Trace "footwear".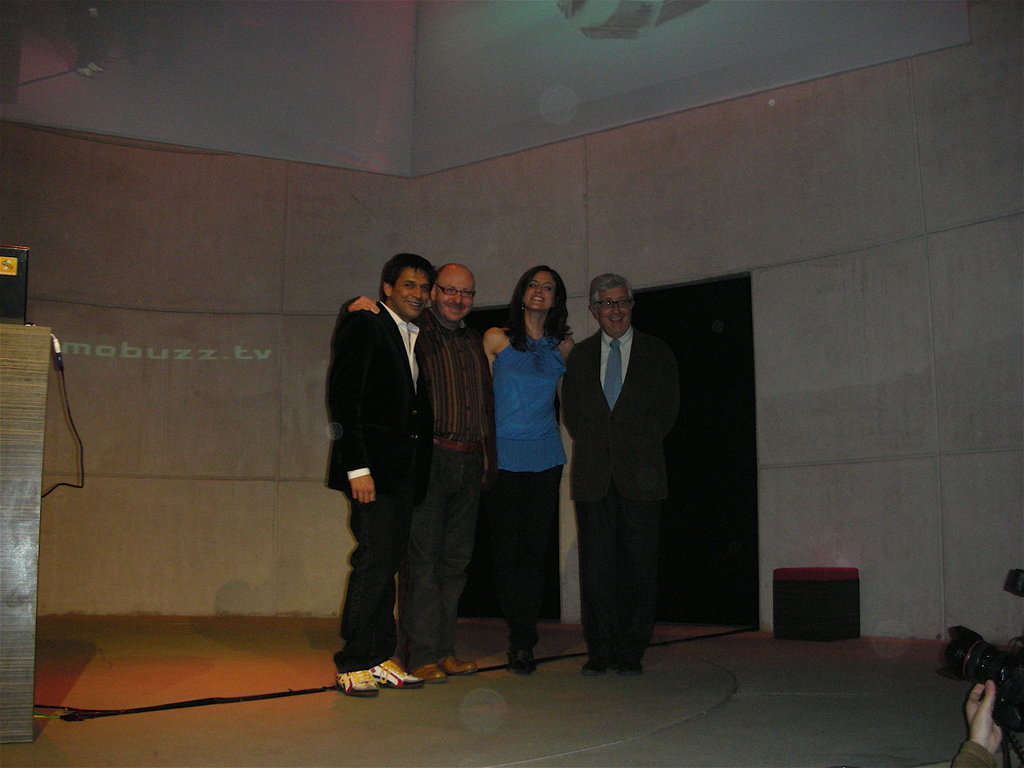
Traced to Rect(323, 647, 416, 710).
